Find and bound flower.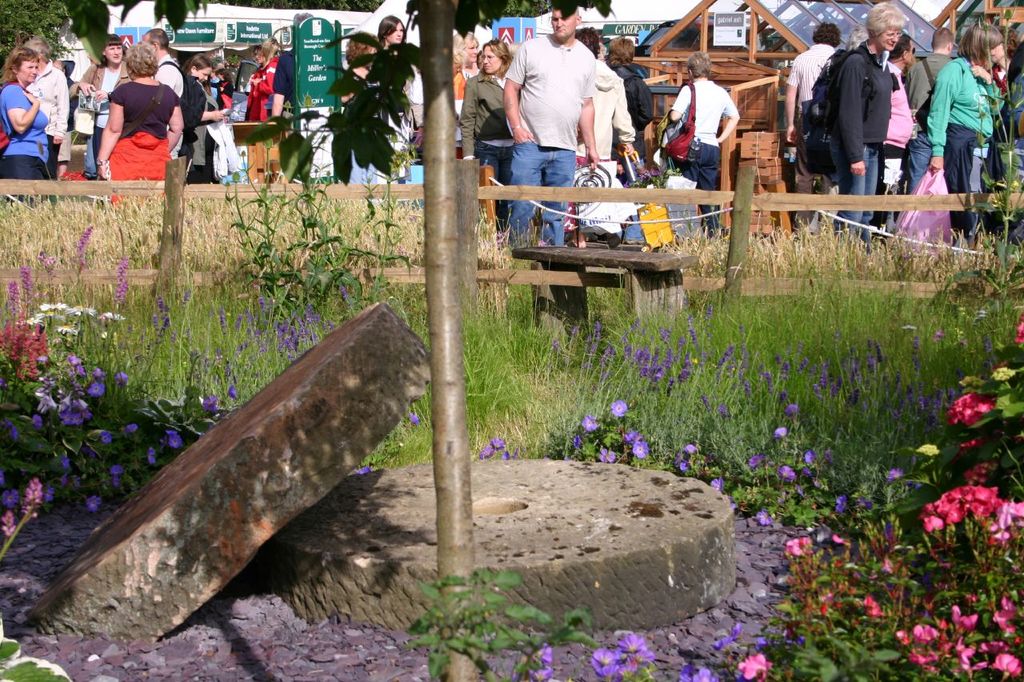
Bound: locate(678, 462, 694, 475).
